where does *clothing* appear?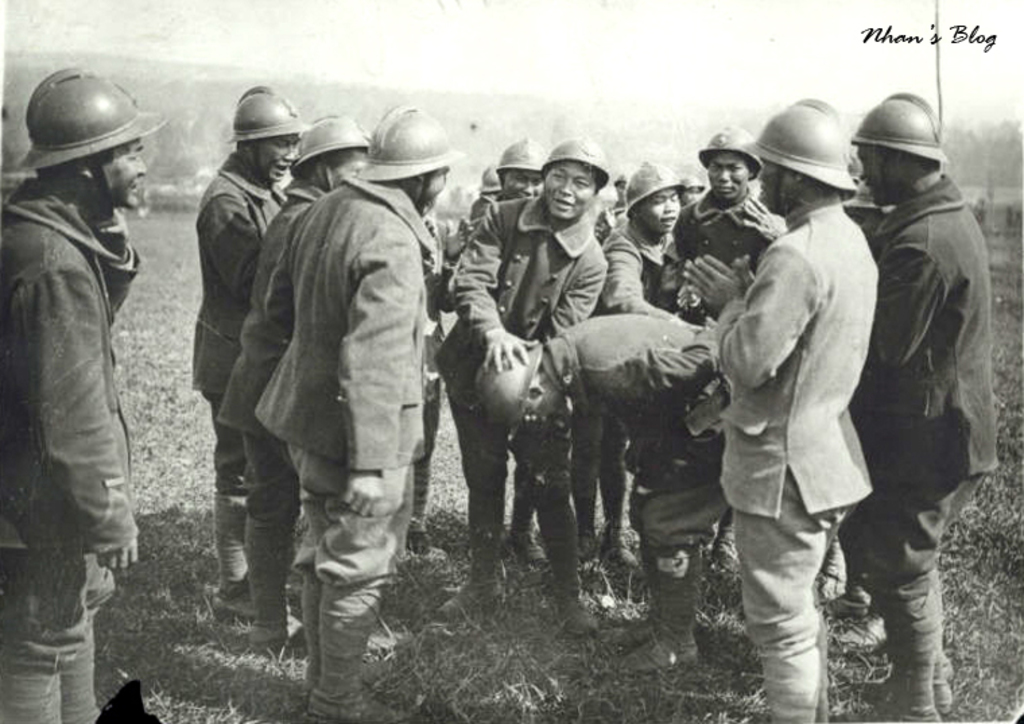
Appears at (233, 185, 337, 620).
